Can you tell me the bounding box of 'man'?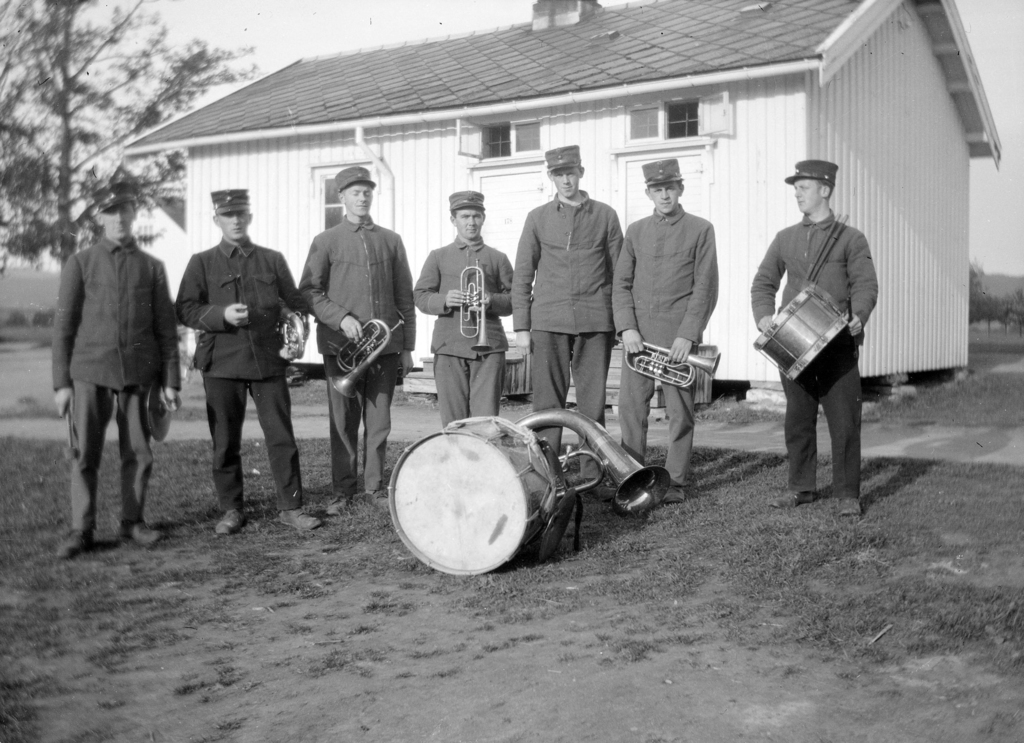
(left=513, top=150, right=623, bottom=499).
